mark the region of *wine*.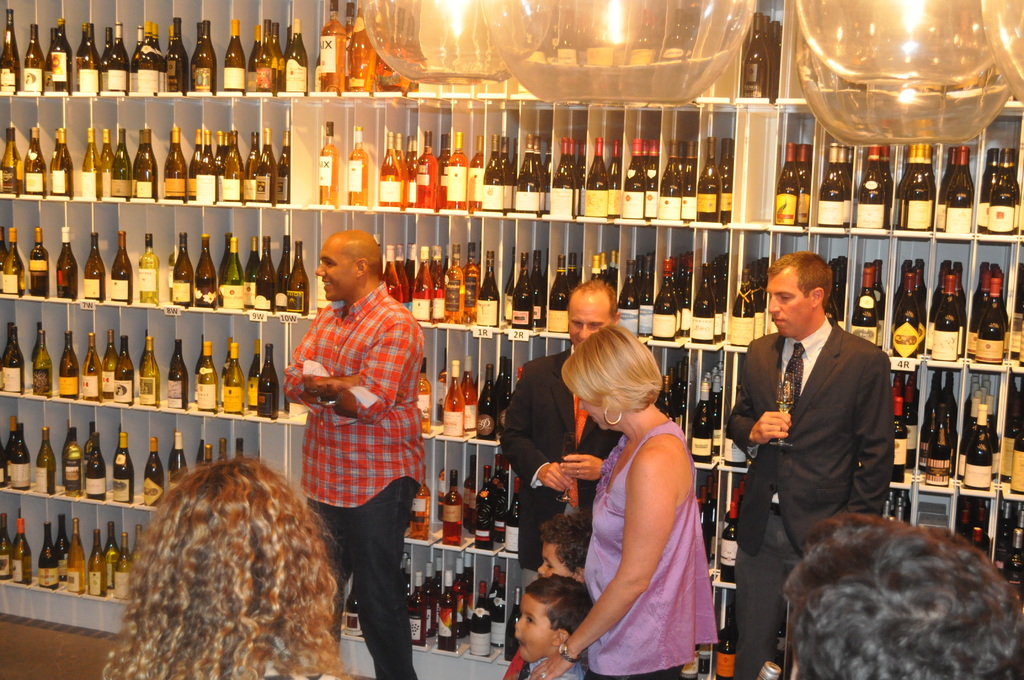
Region: <box>610,249,620,287</box>.
